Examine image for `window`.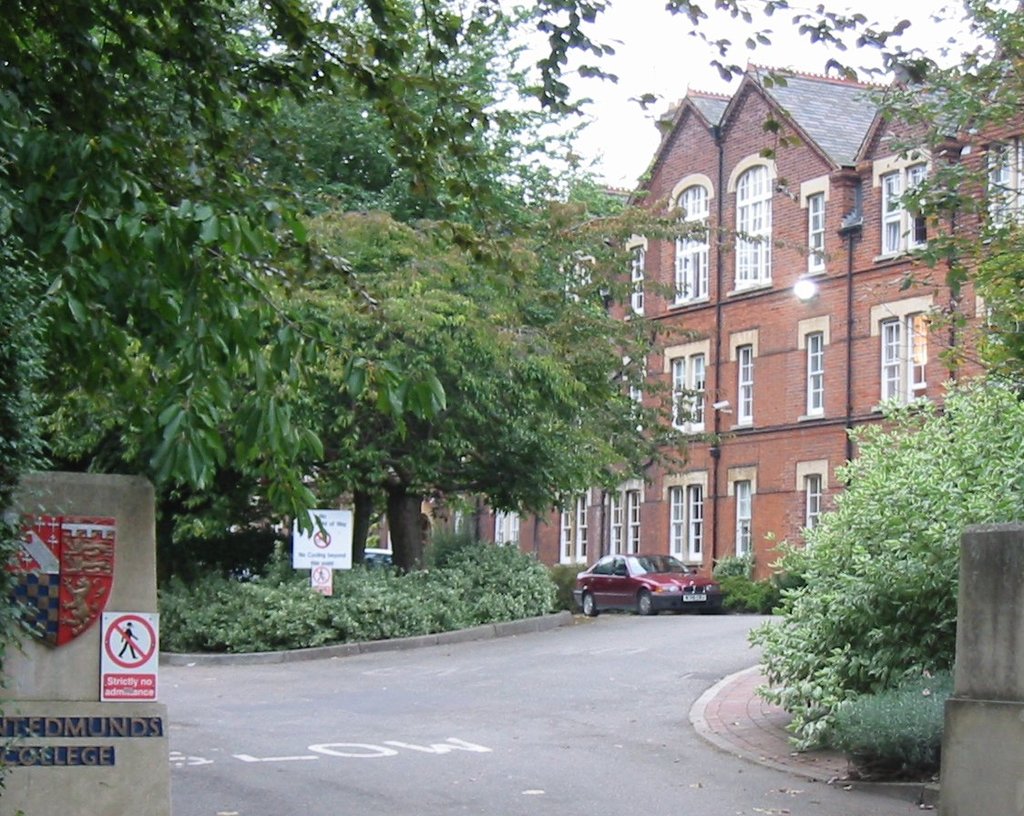
Examination result: BBox(630, 249, 643, 314).
